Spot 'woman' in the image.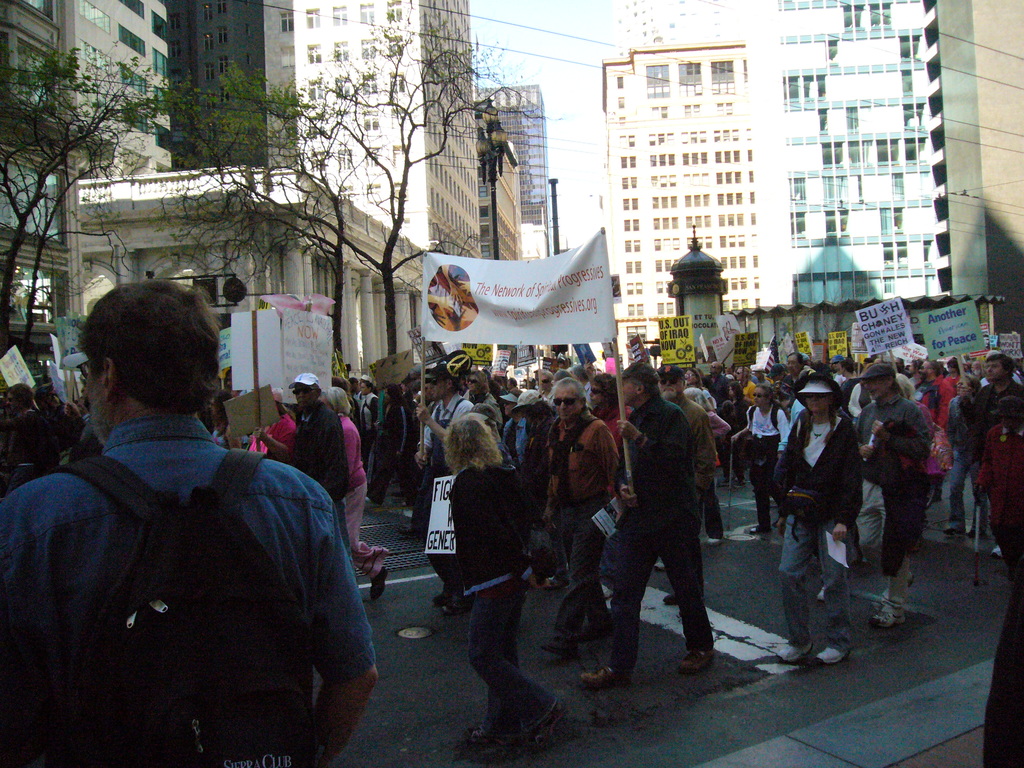
'woman' found at box=[730, 385, 788, 533].
